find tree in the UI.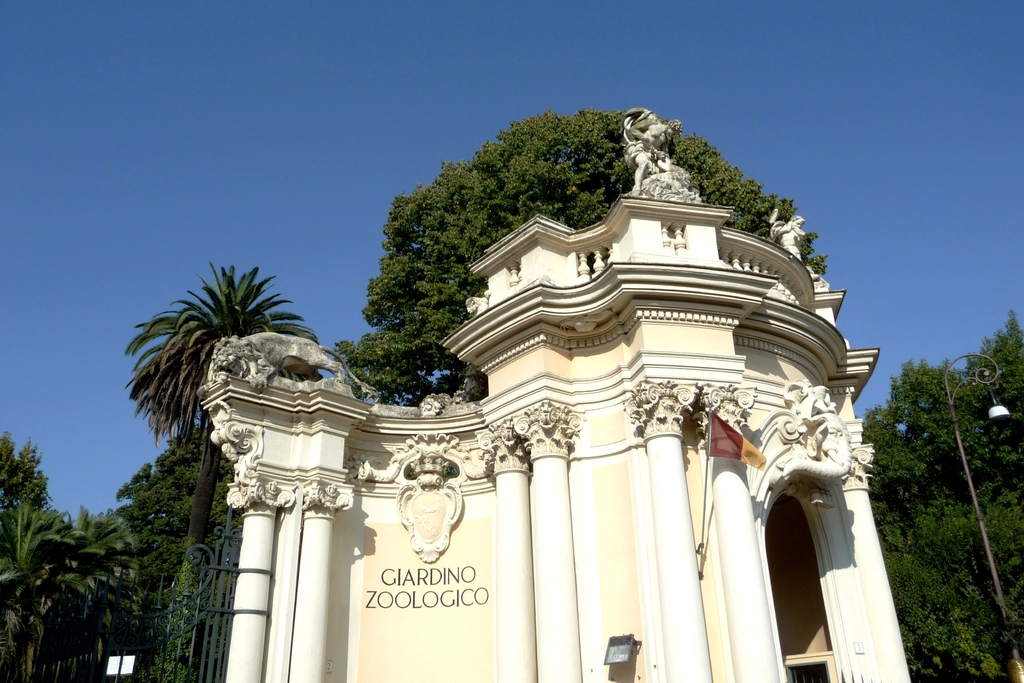
UI element at box=[0, 434, 58, 577].
